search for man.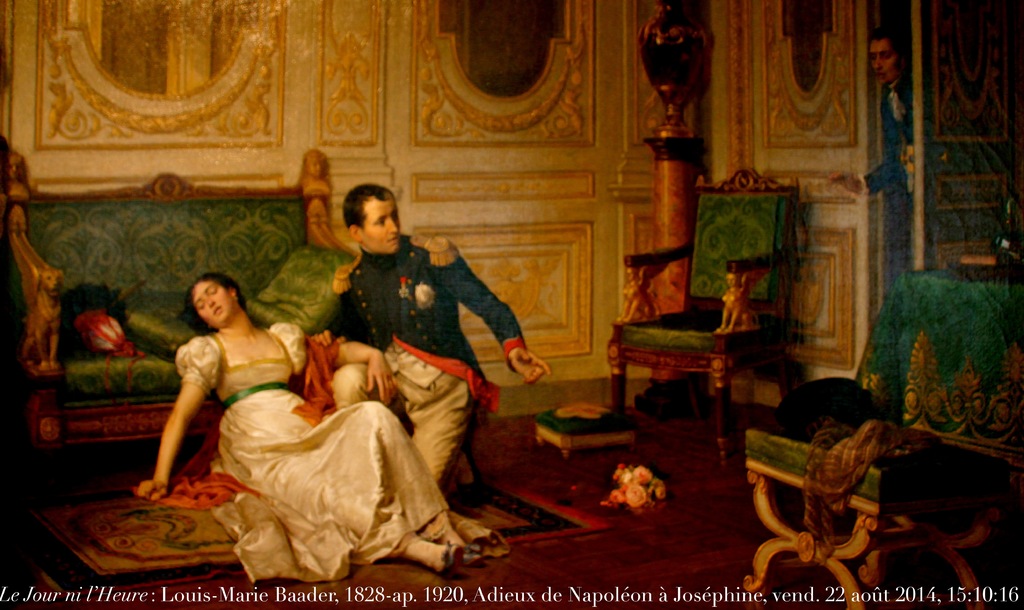
Found at select_region(818, 29, 916, 215).
